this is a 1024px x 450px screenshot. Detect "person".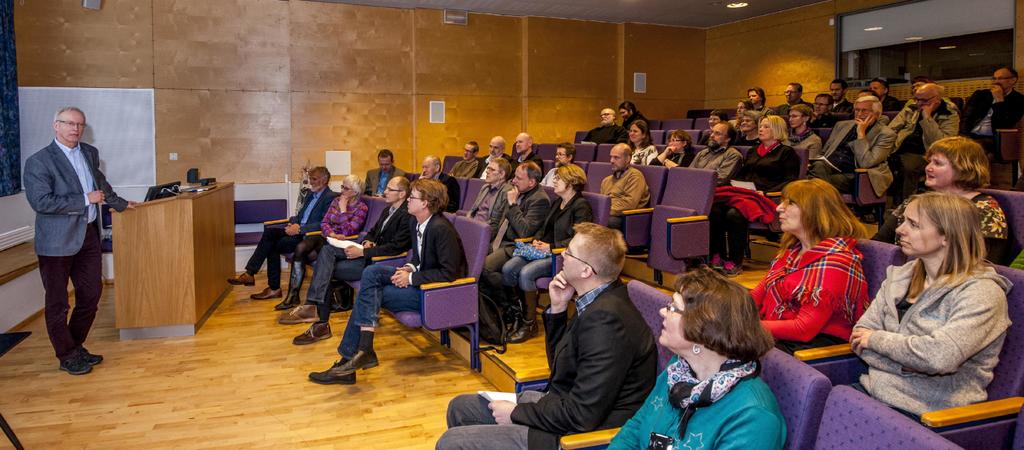
bbox(735, 99, 754, 121).
